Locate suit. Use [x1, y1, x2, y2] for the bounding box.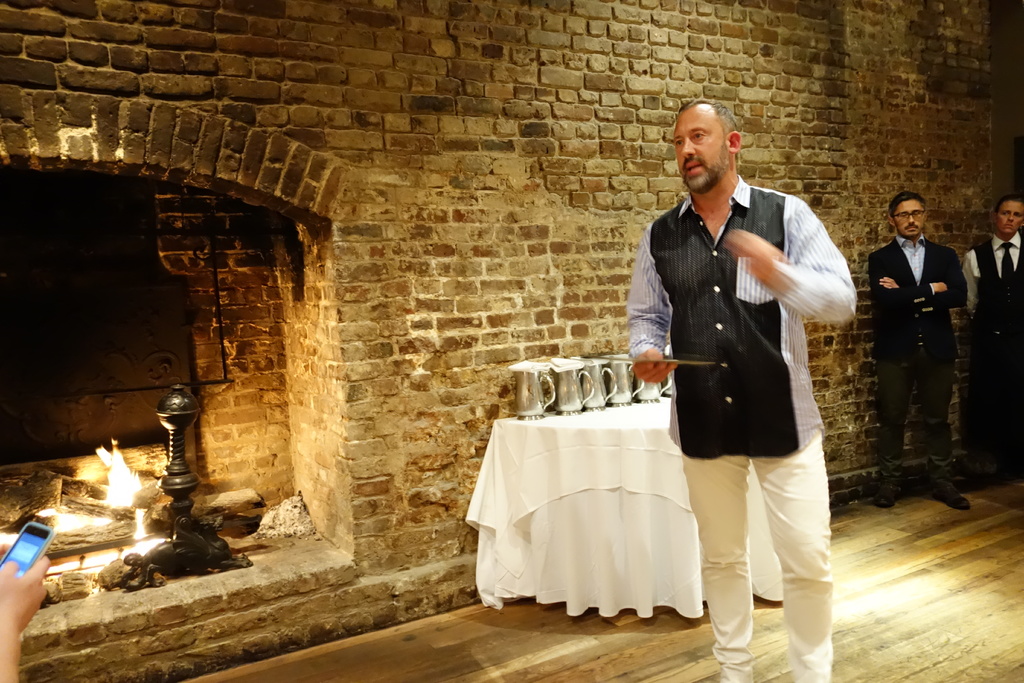
[872, 199, 981, 502].
